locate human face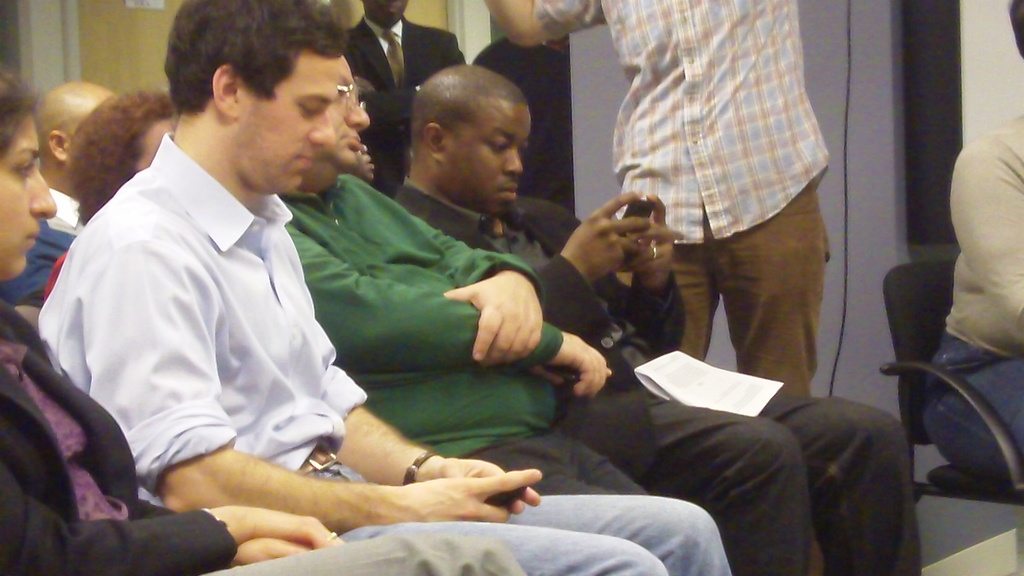
bbox=(365, 0, 408, 26)
